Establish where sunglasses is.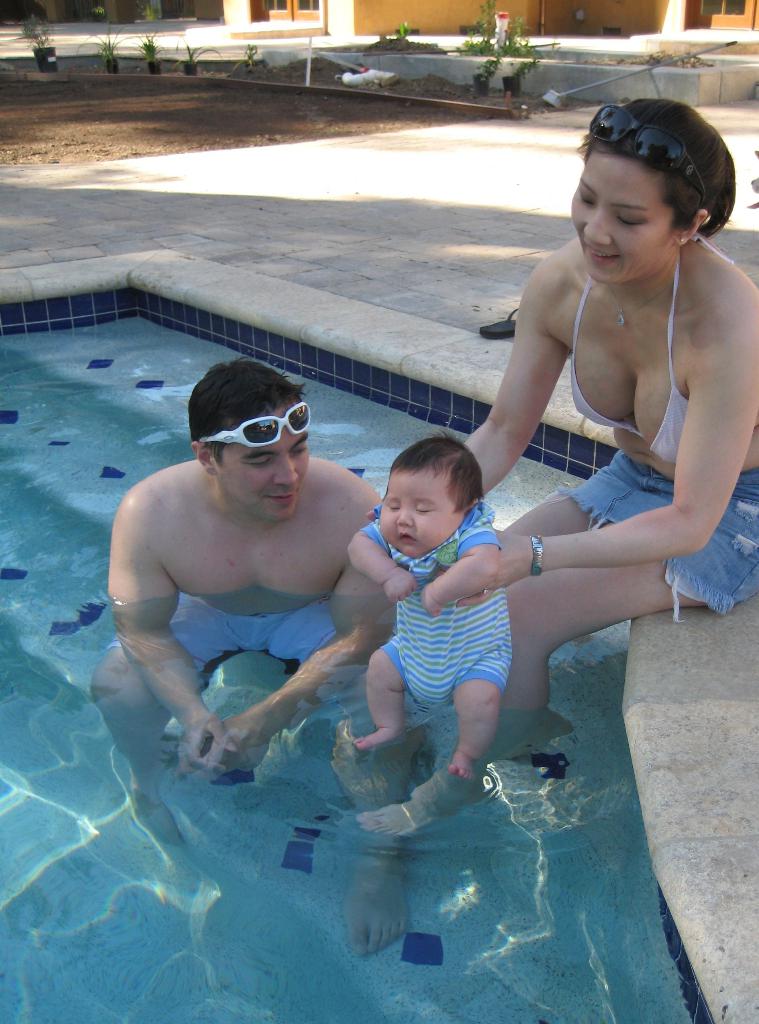
Established at left=589, top=106, right=705, bottom=204.
